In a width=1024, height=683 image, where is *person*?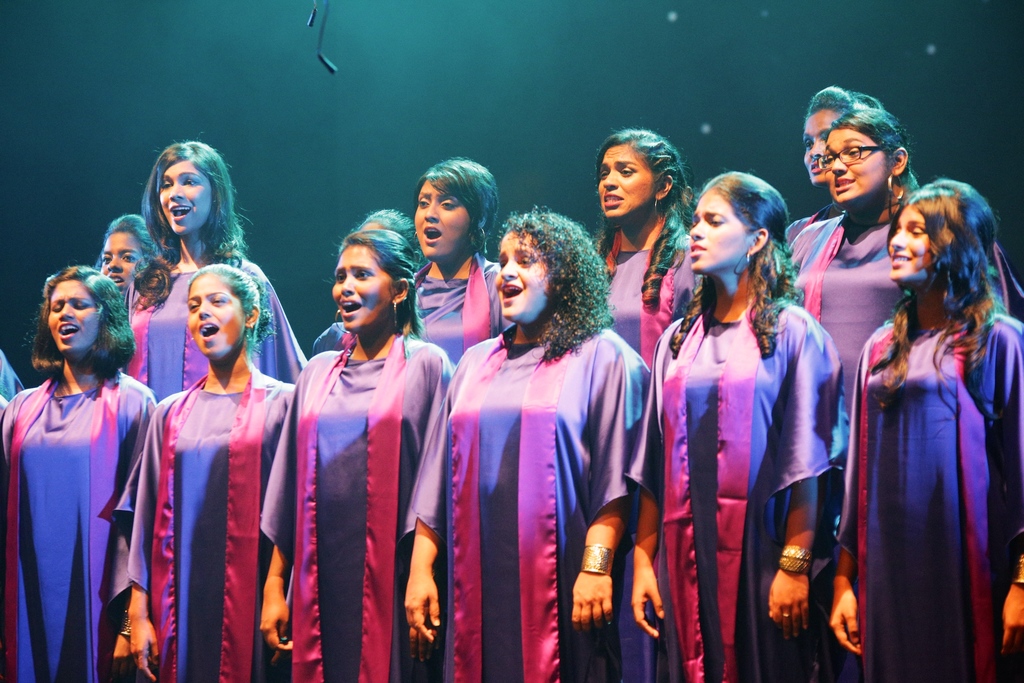
pyautogui.locateOnScreen(0, 257, 166, 682).
